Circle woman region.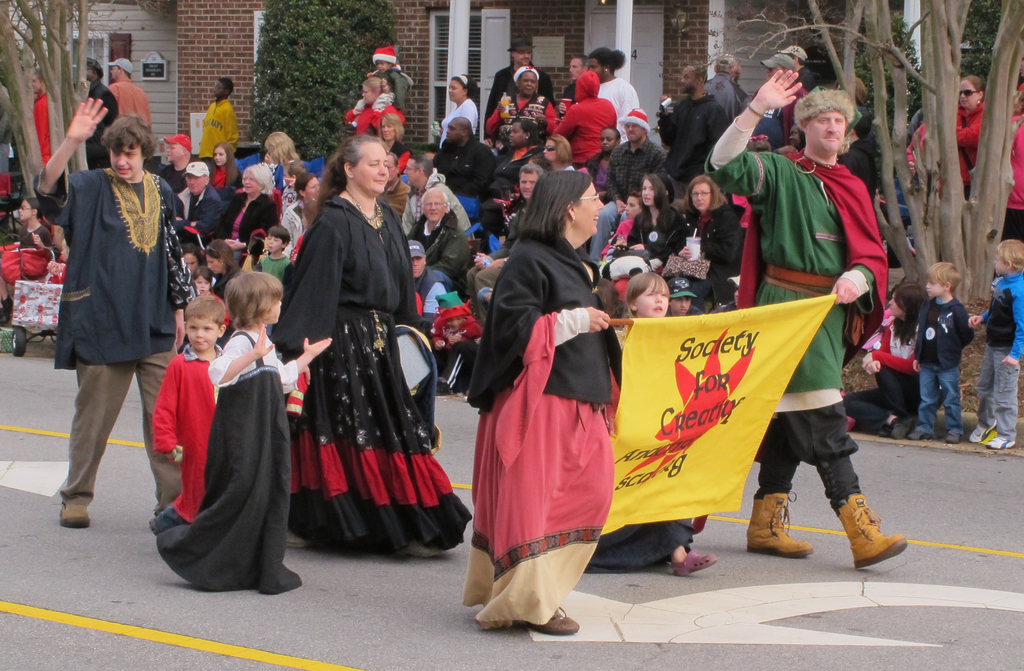
Region: pyautogui.locateOnScreen(204, 238, 246, 305).
